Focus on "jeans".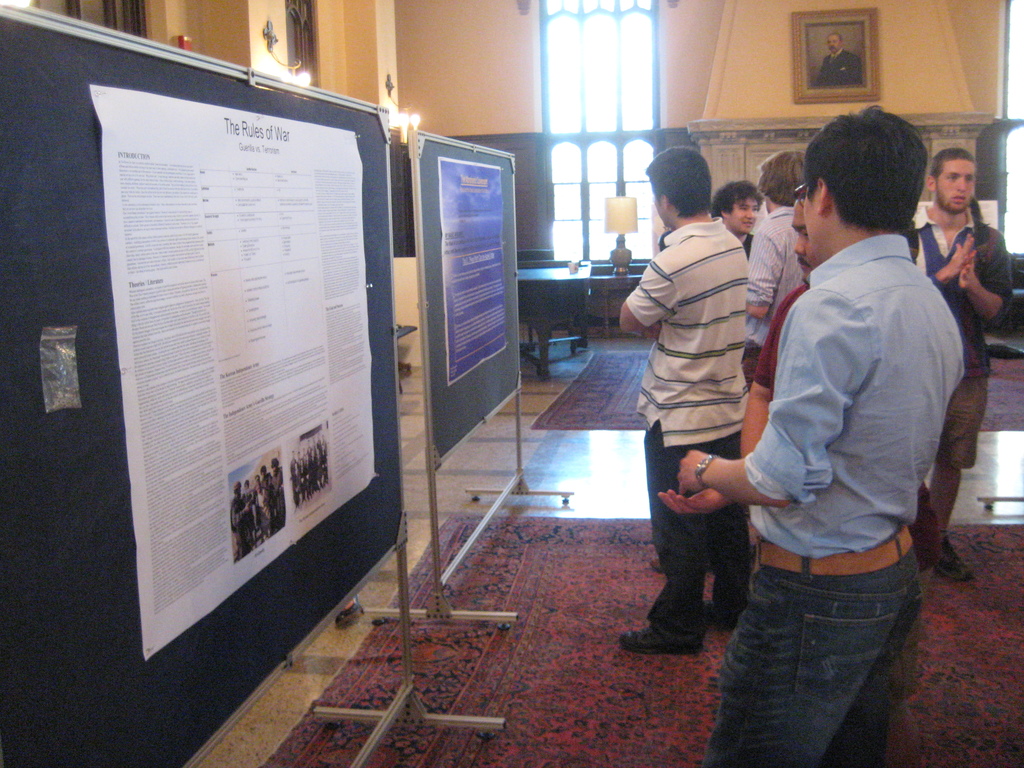
Focused at bbox=(717, 552, 924, 759).
